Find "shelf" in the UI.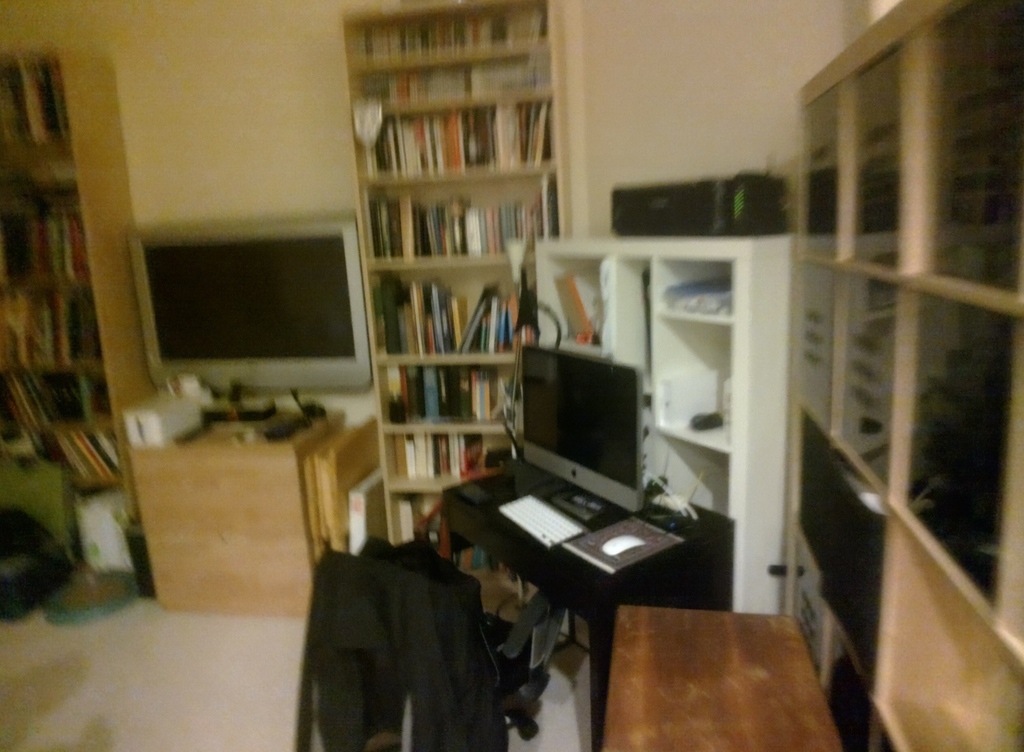
UI element at x1=833 y1=279 x2=895 y2=482.
